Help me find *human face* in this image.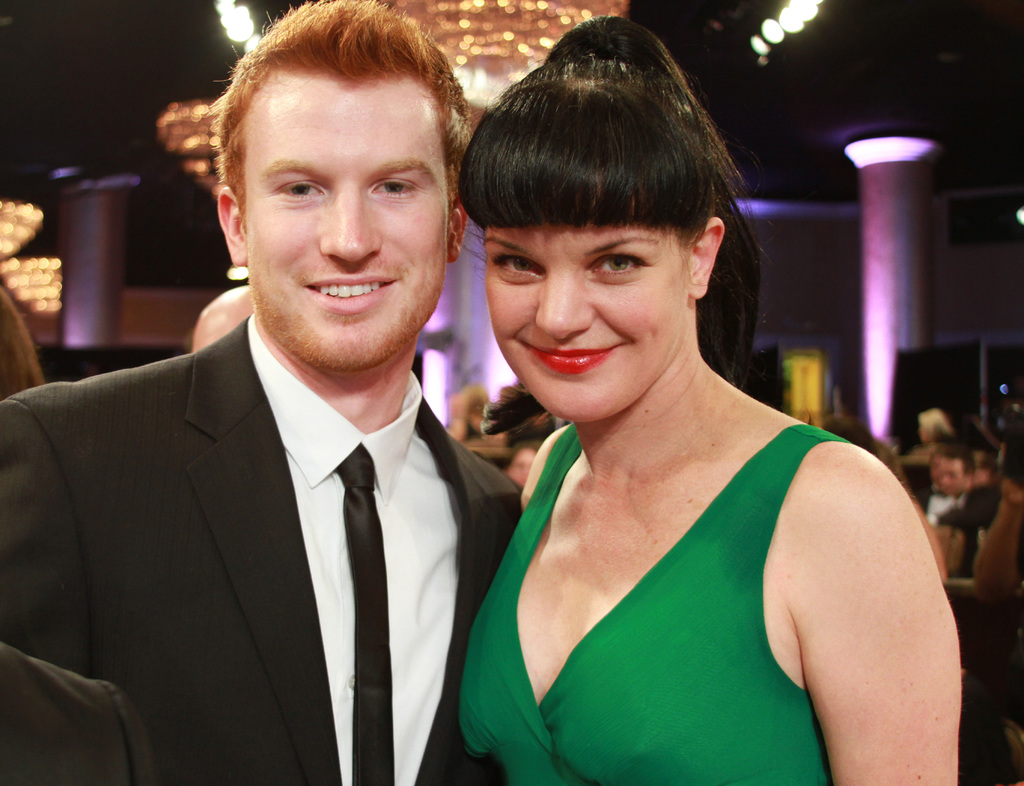
Found it: [left=926, top=456, right=940, bottom=483].
